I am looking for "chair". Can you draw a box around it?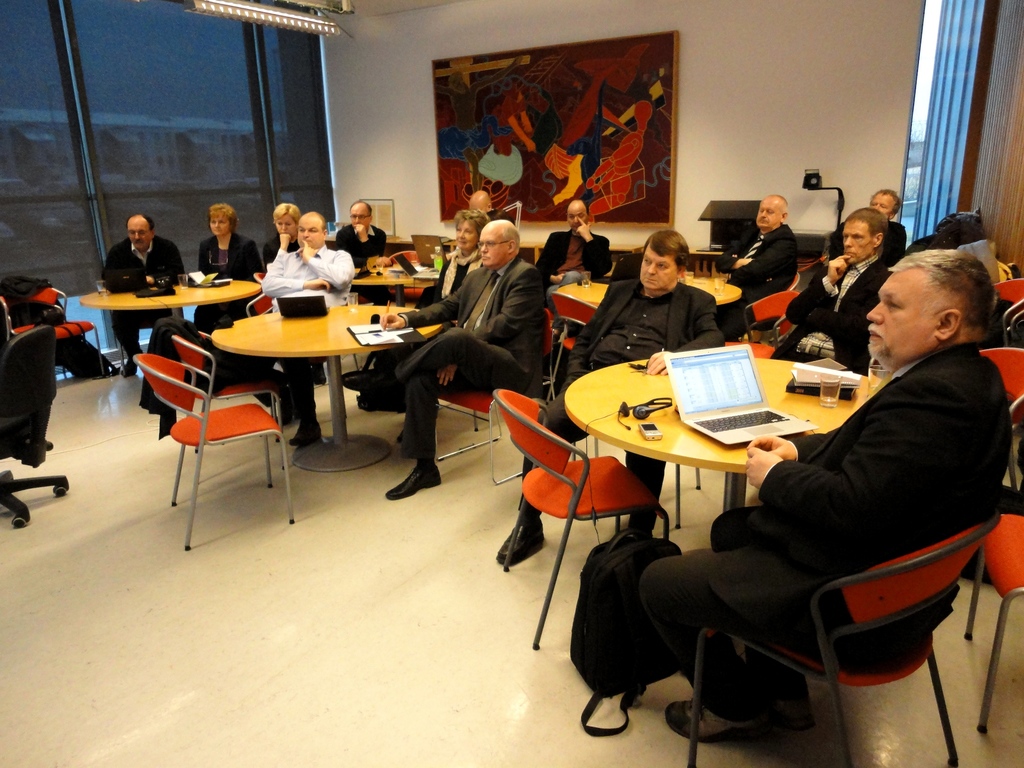
Sure, the bounding box is 491 386 672 651.
